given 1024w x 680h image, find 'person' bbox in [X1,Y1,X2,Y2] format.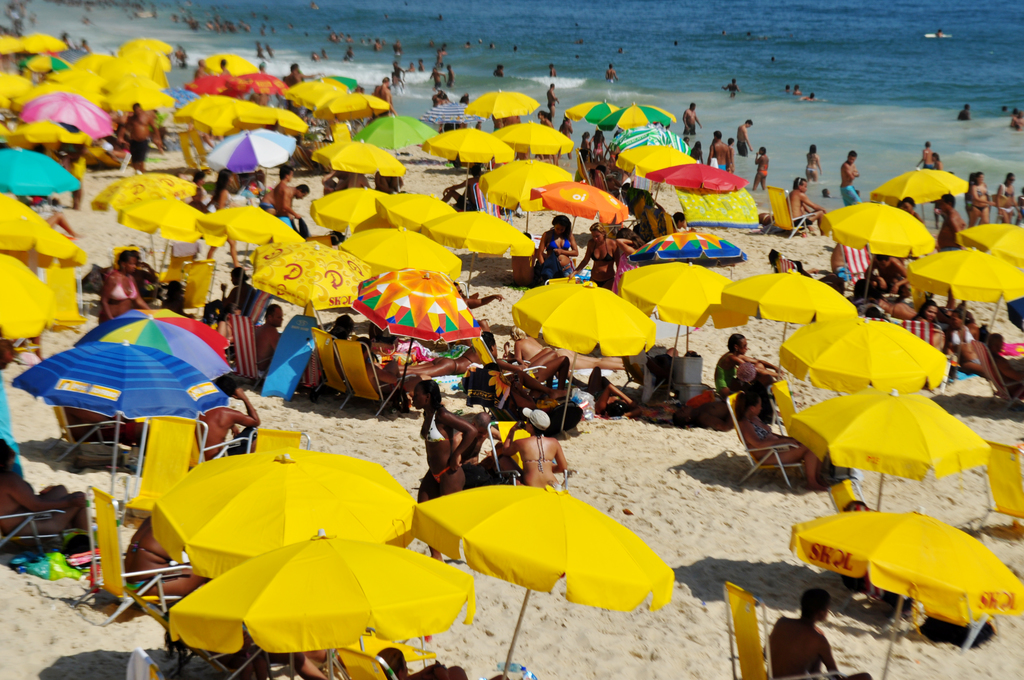
[545,84,557,118].
